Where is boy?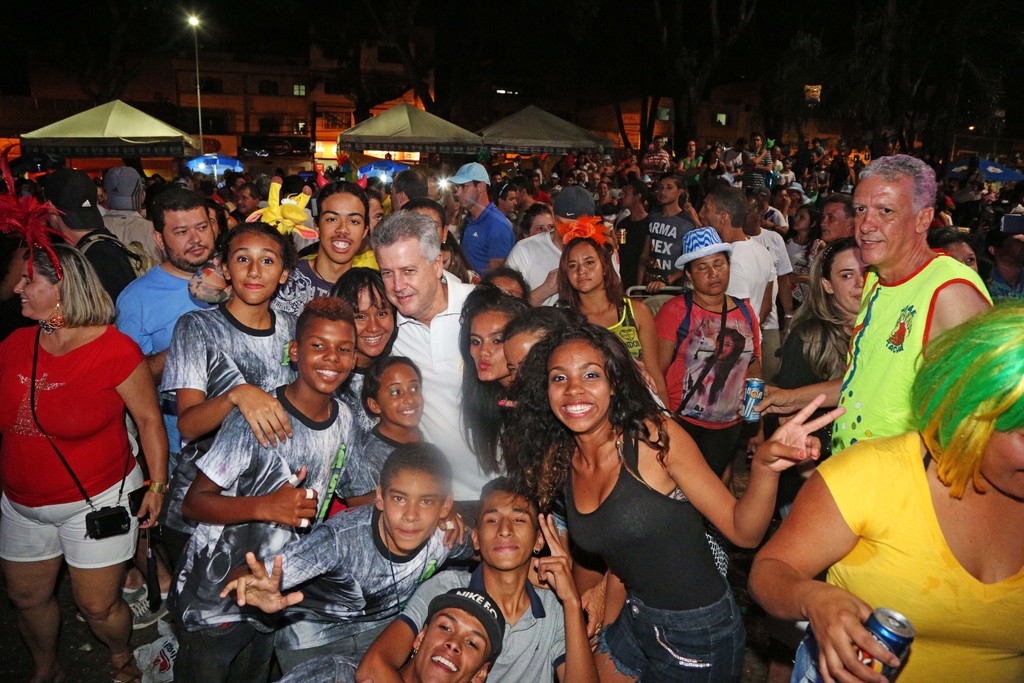
Rect(219, 442, 551, 682).
